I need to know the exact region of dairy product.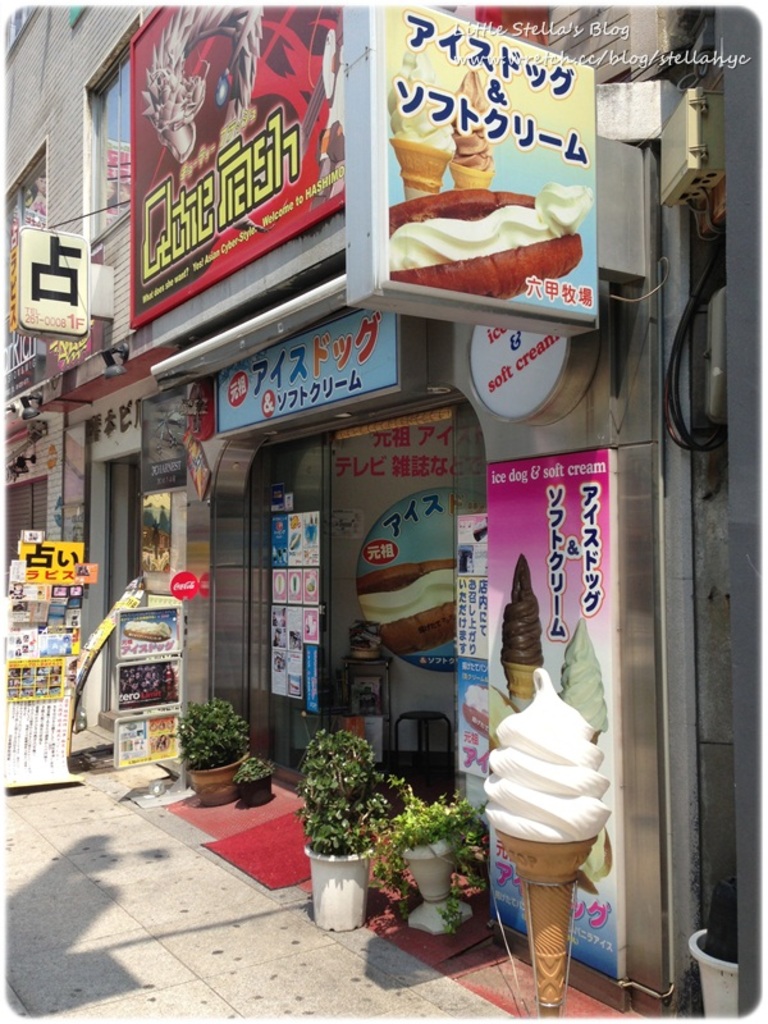
Region: (x1=388, y1=55, x2=460, y2=141).
